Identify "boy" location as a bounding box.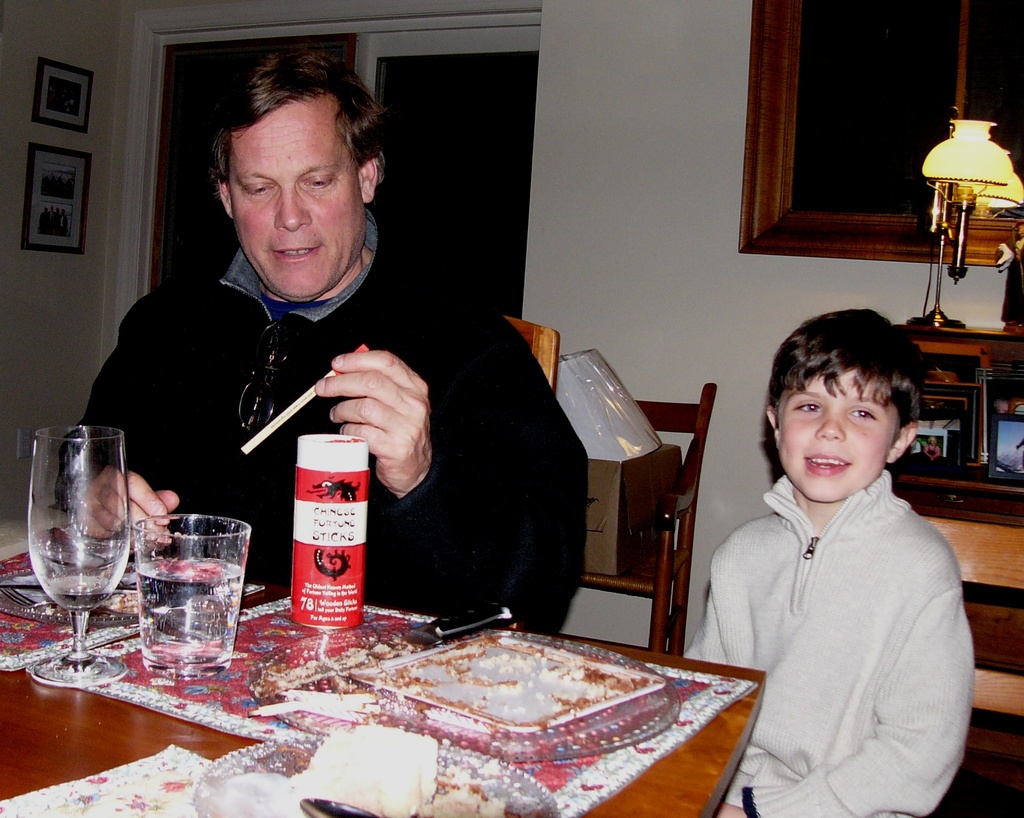
716/300/978/816.
